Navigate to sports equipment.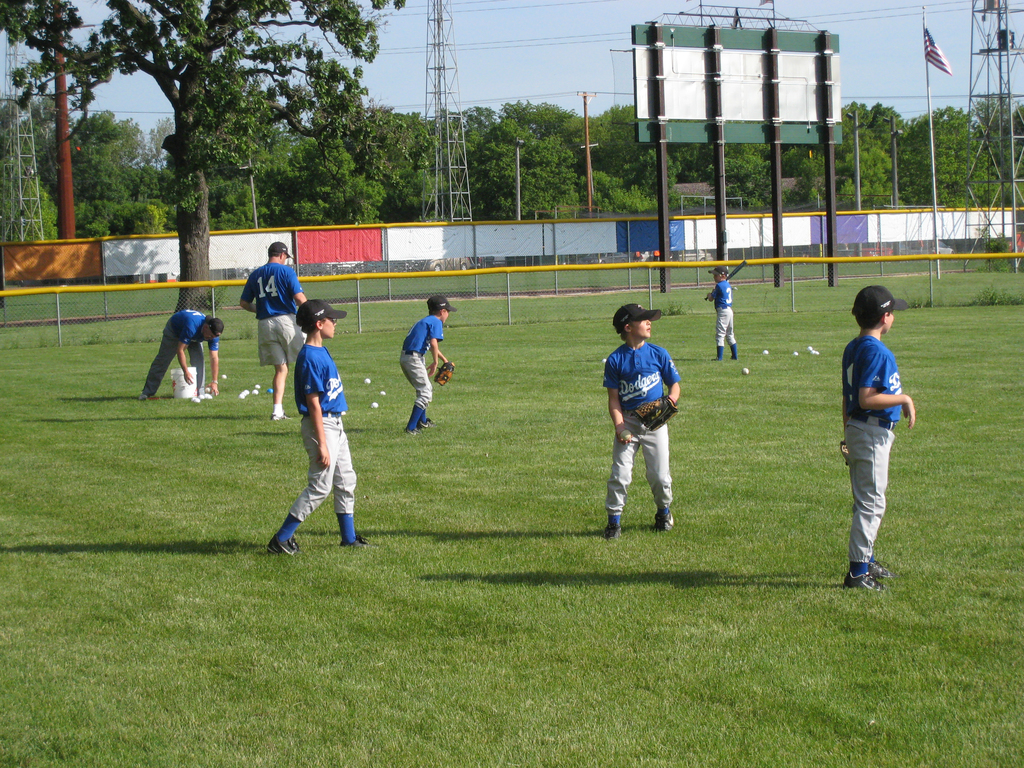
Navigation target: {"x1": 790, "y1": 348, "x2": 800, "y2": 359}.
